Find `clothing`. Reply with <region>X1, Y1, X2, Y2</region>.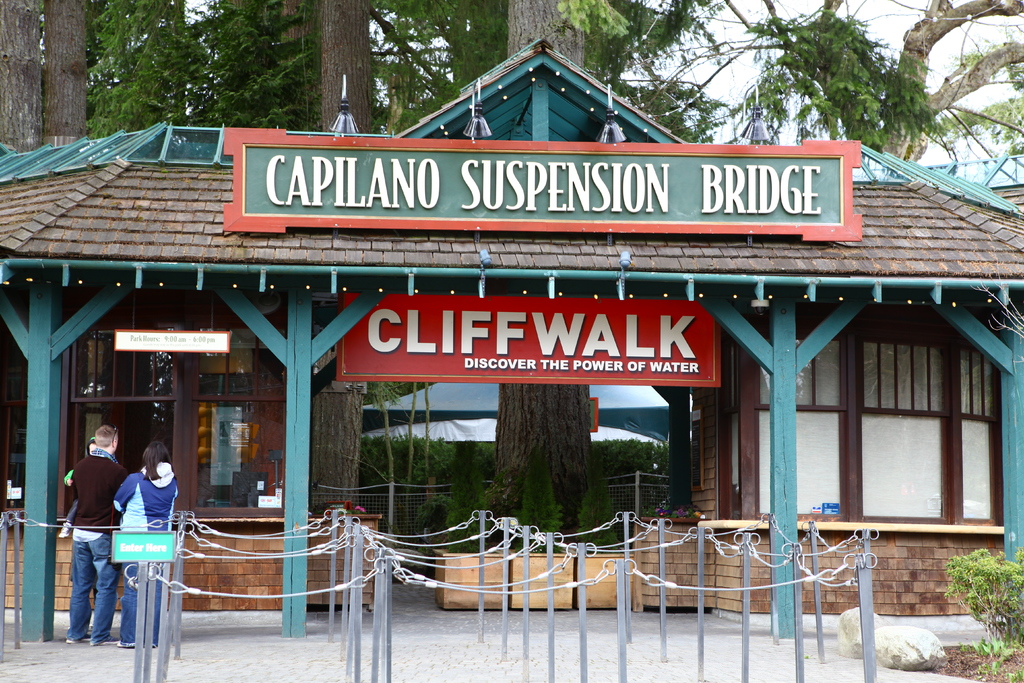
<region>64, 463, 85, 520</region>.
